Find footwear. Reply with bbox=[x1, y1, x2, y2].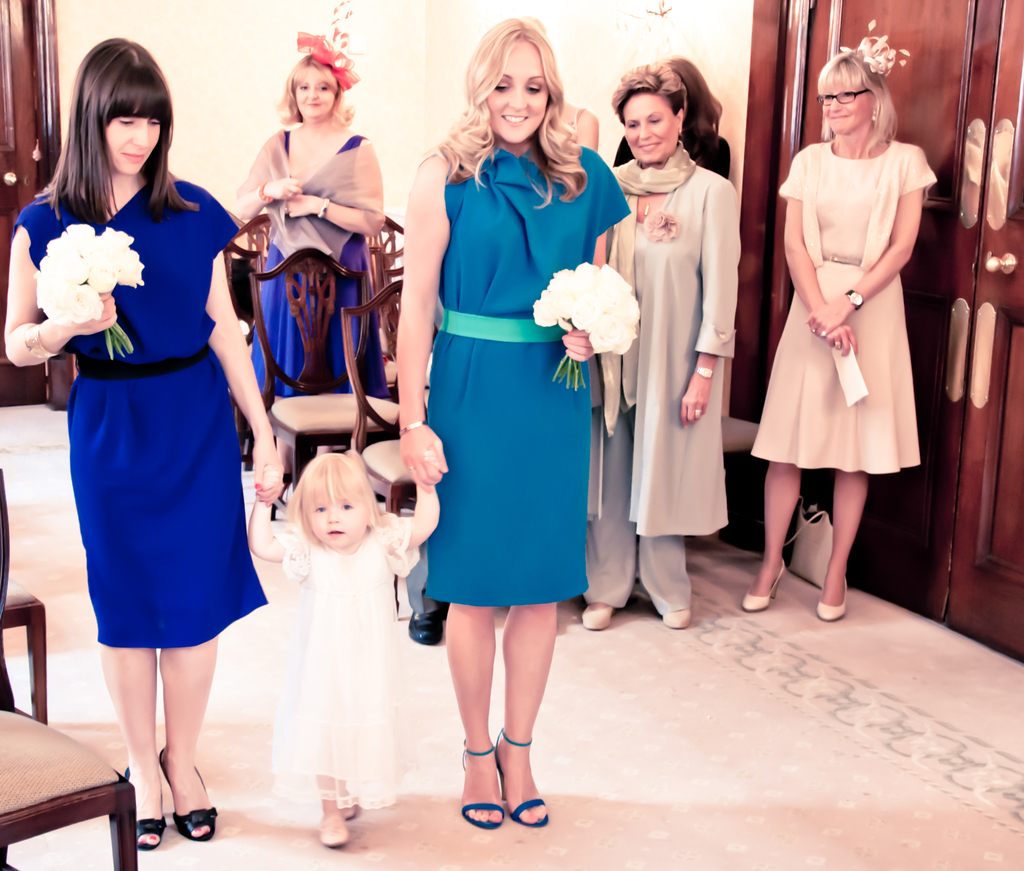
bbox=[817, 566, 852, 620].
